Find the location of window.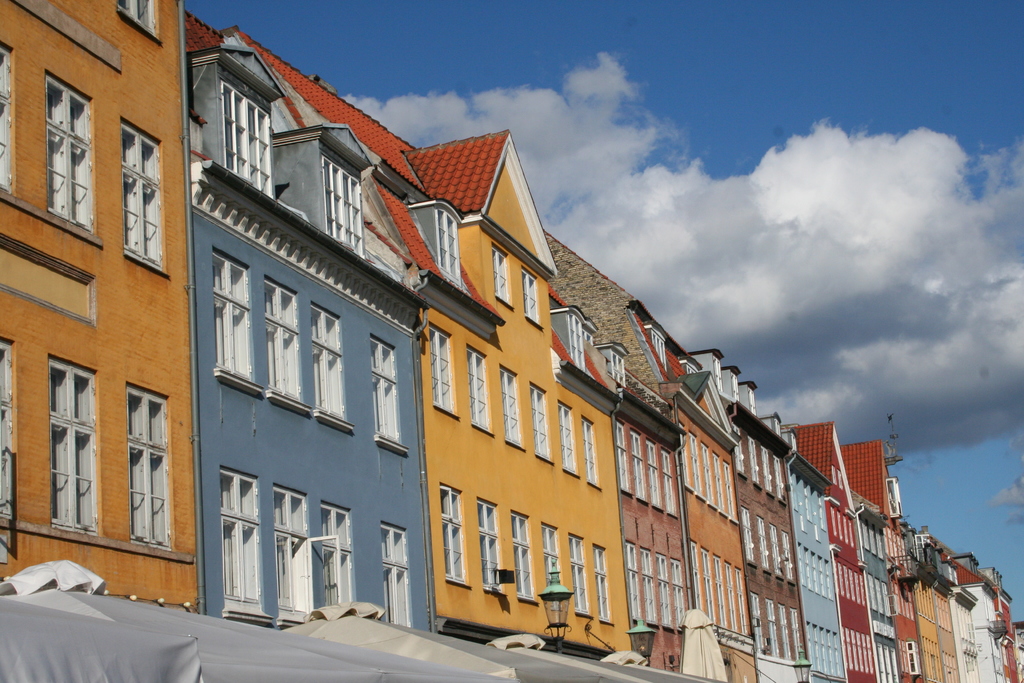
Location: <bbox>591, 546, 612, 623</bbox>.
